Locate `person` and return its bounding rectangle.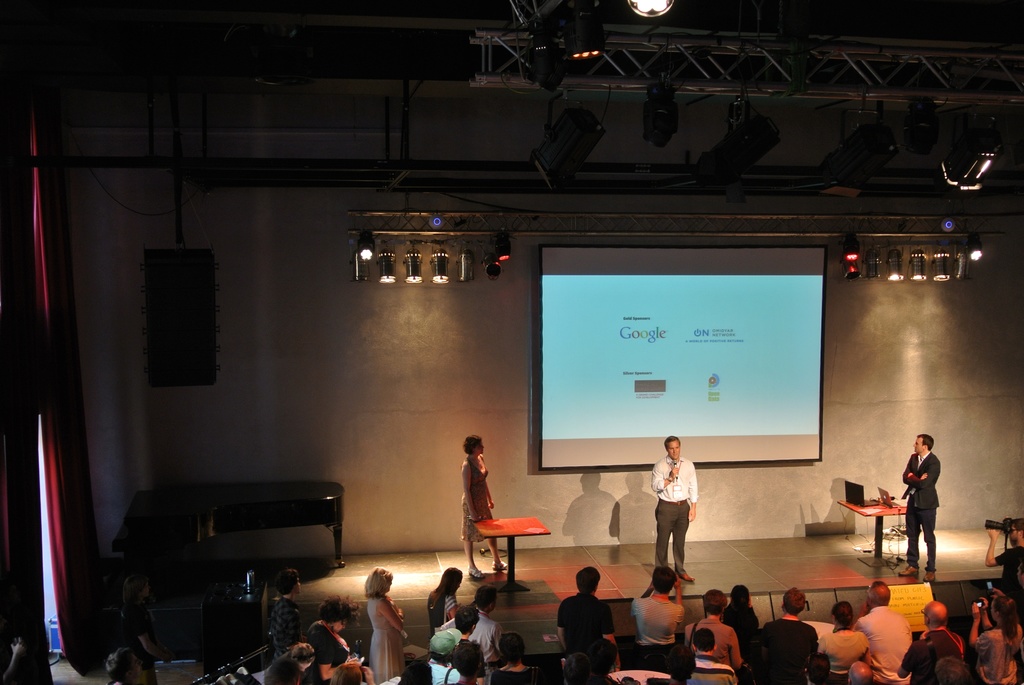
select_region(273, 571, 307, 657).
